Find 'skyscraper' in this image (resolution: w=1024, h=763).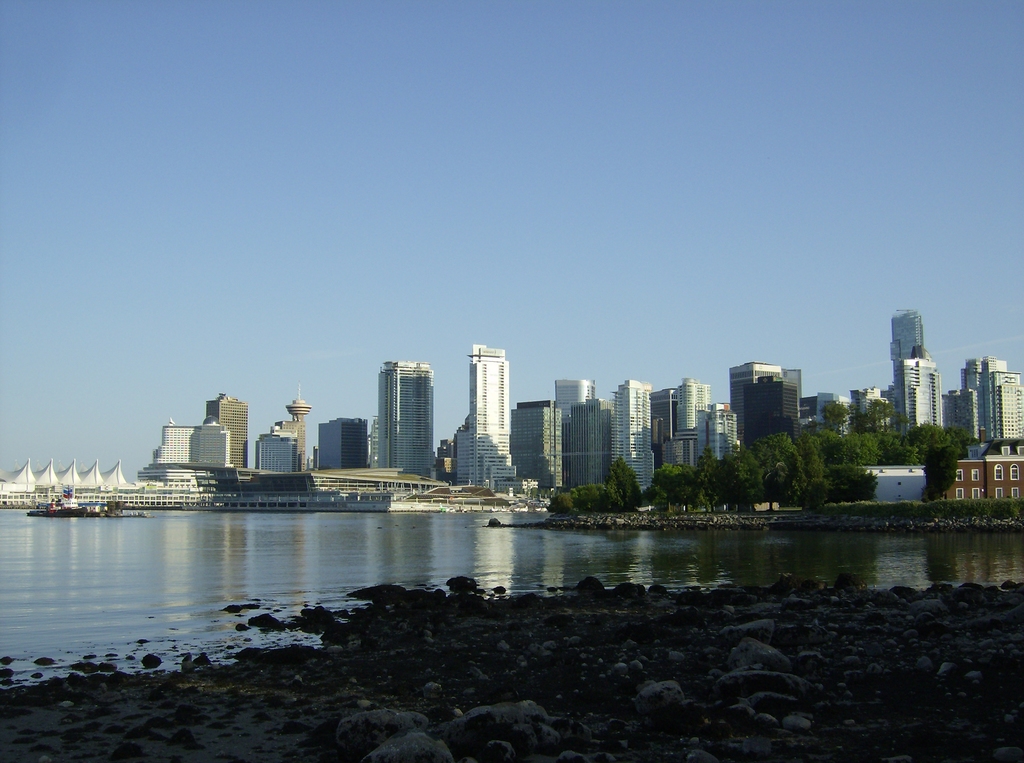
{"x1": 745, "y1": 372, "x2": 807, "y2": 458}.
